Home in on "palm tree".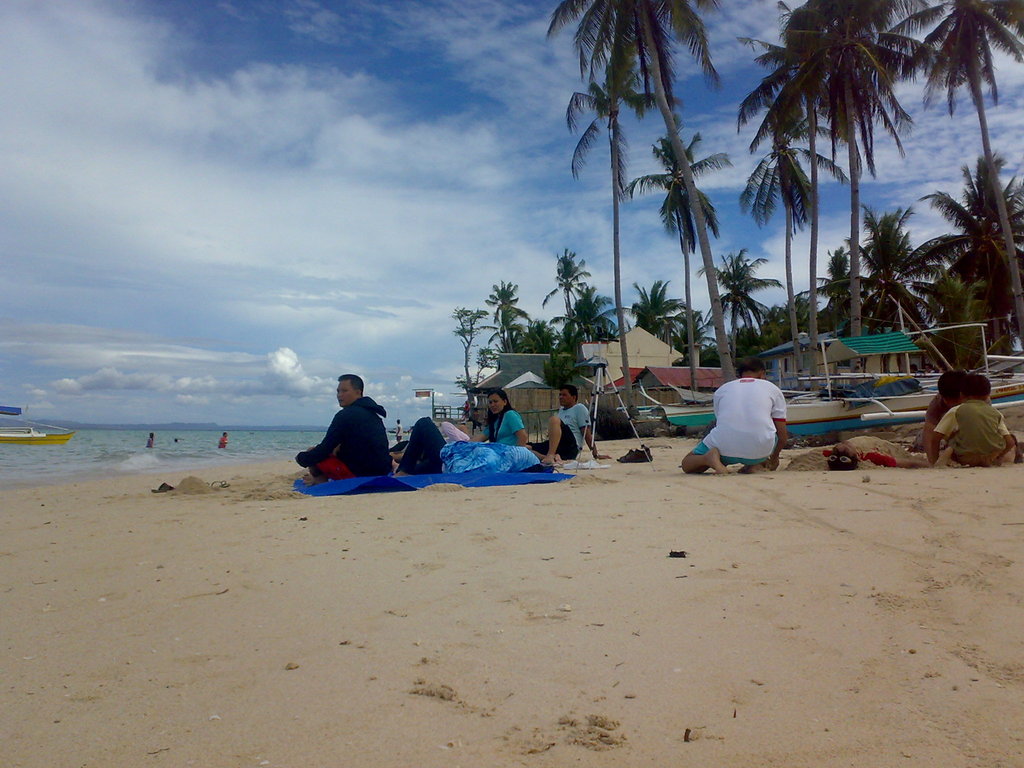
Homed in at BBox(440, 291, 484, 381).
